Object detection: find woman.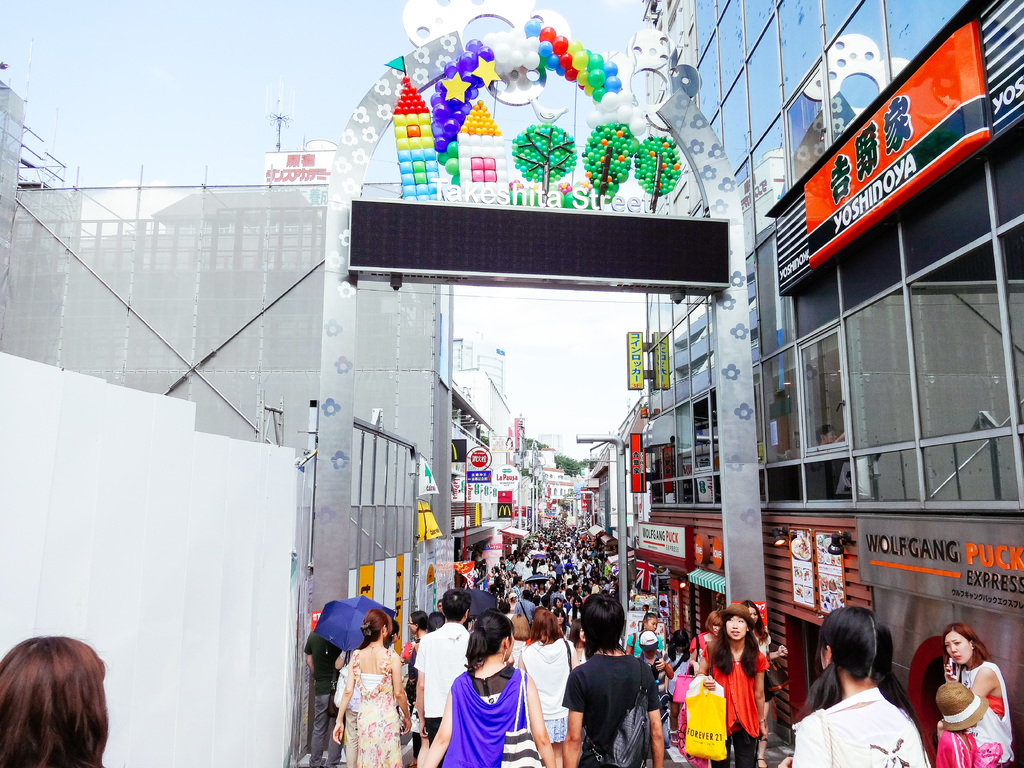
(697, 600, 767, 767).
